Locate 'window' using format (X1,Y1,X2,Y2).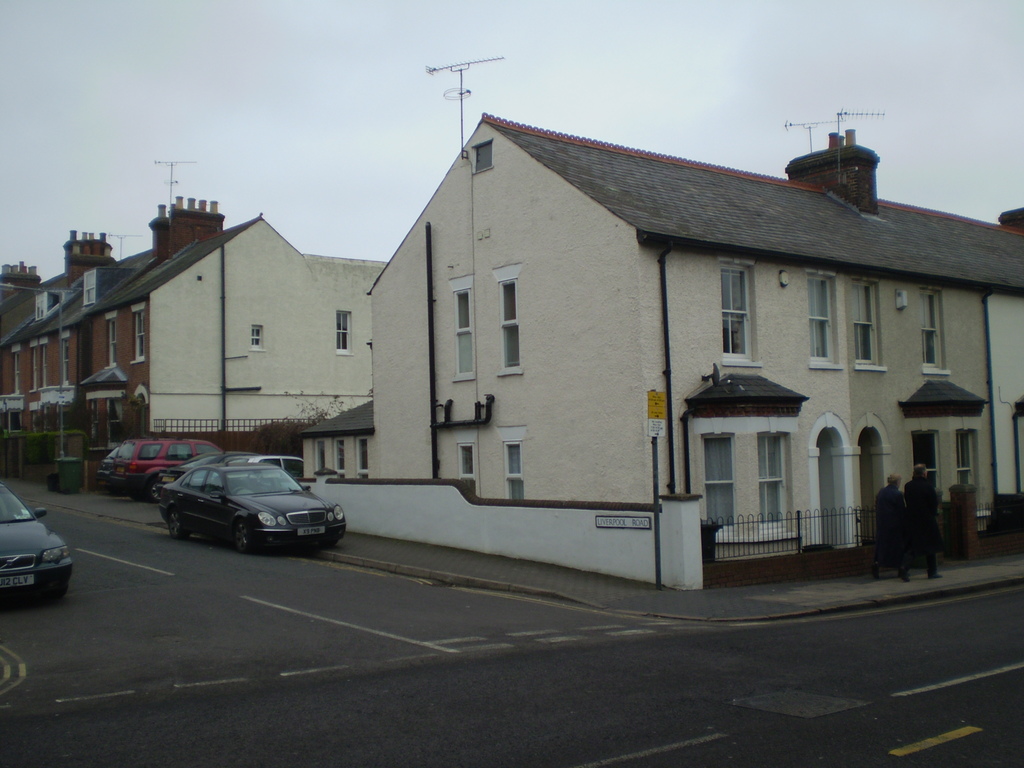
(452,289,476,376).
